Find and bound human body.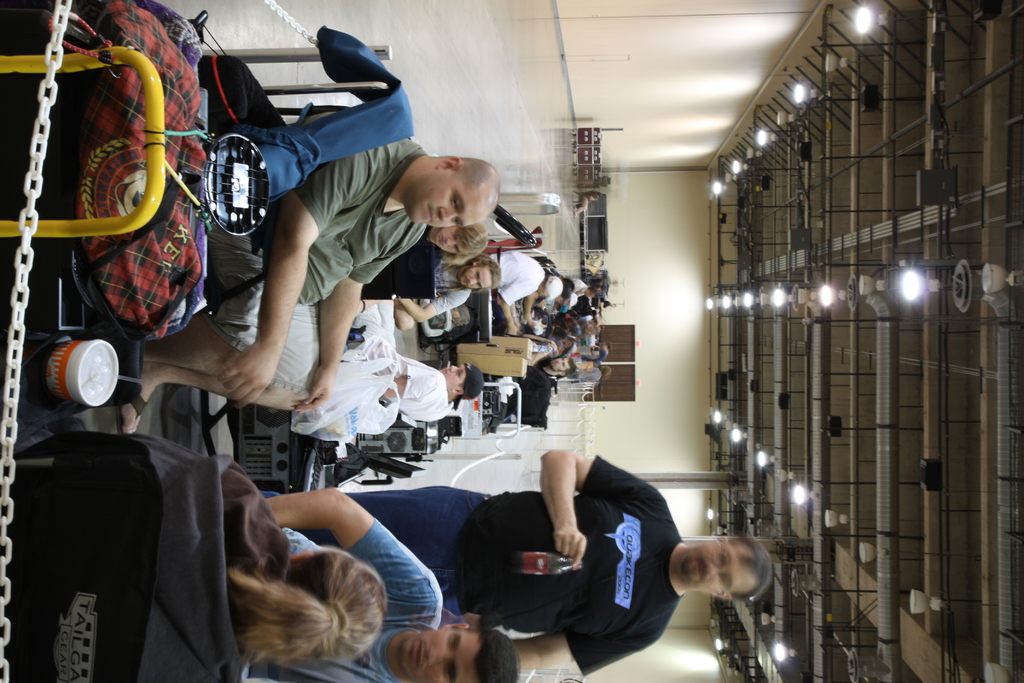
Bound: (x1=570, y1=275, x2=596, y2=300).
